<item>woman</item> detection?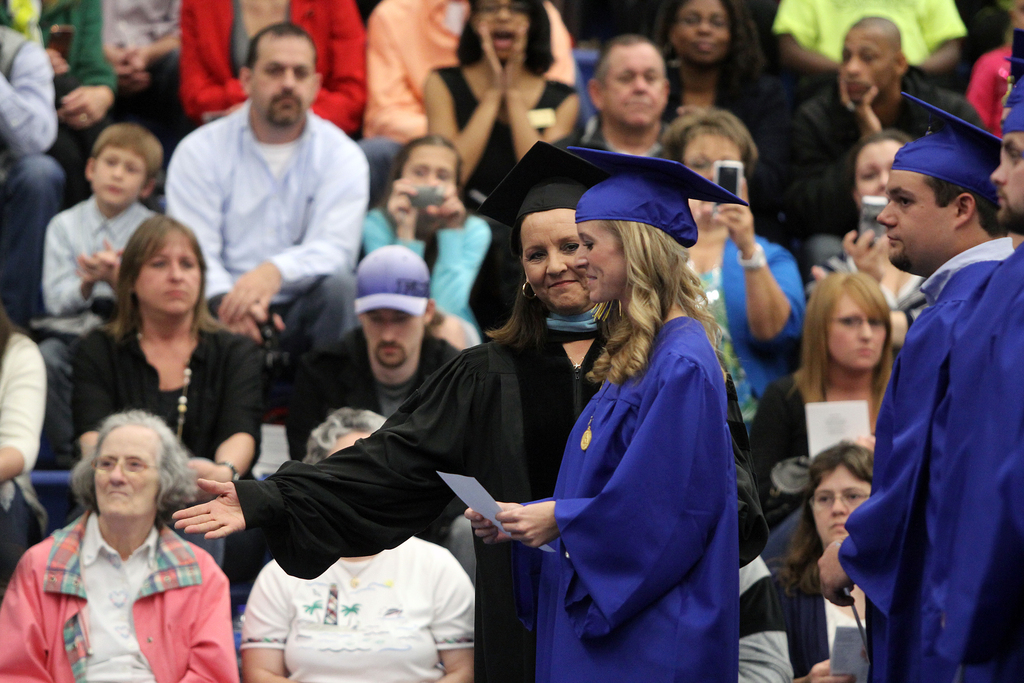
select_region(735, 441, 872, 682)
